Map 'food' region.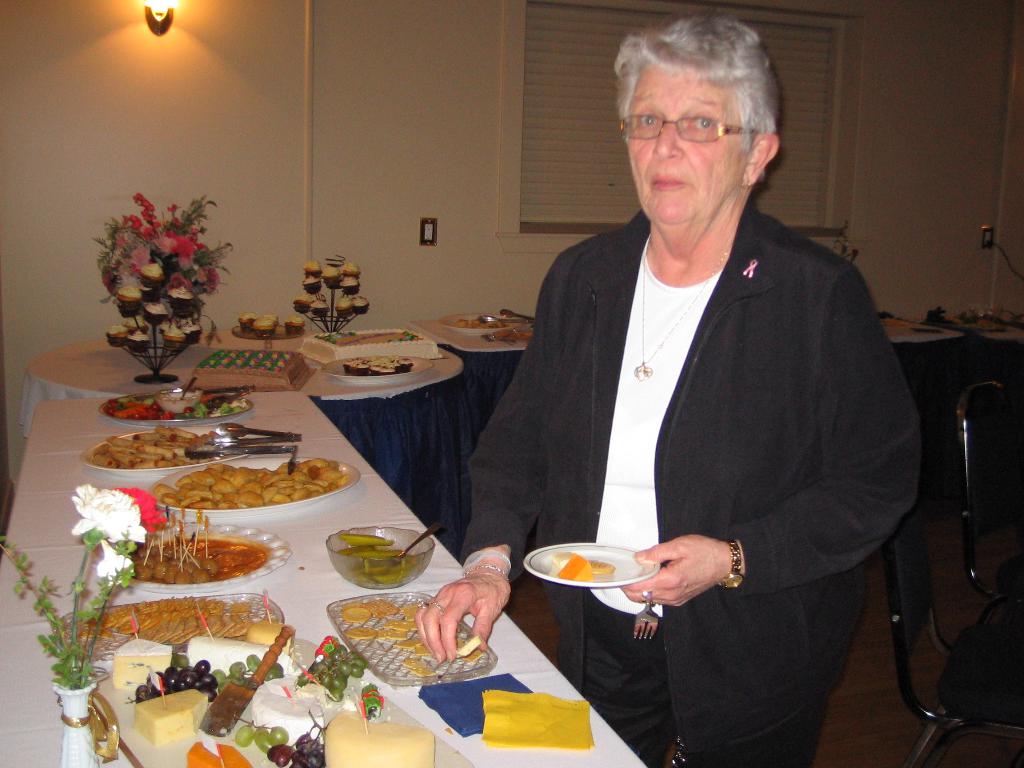
Mapped to (339, 277, 360, 289).
